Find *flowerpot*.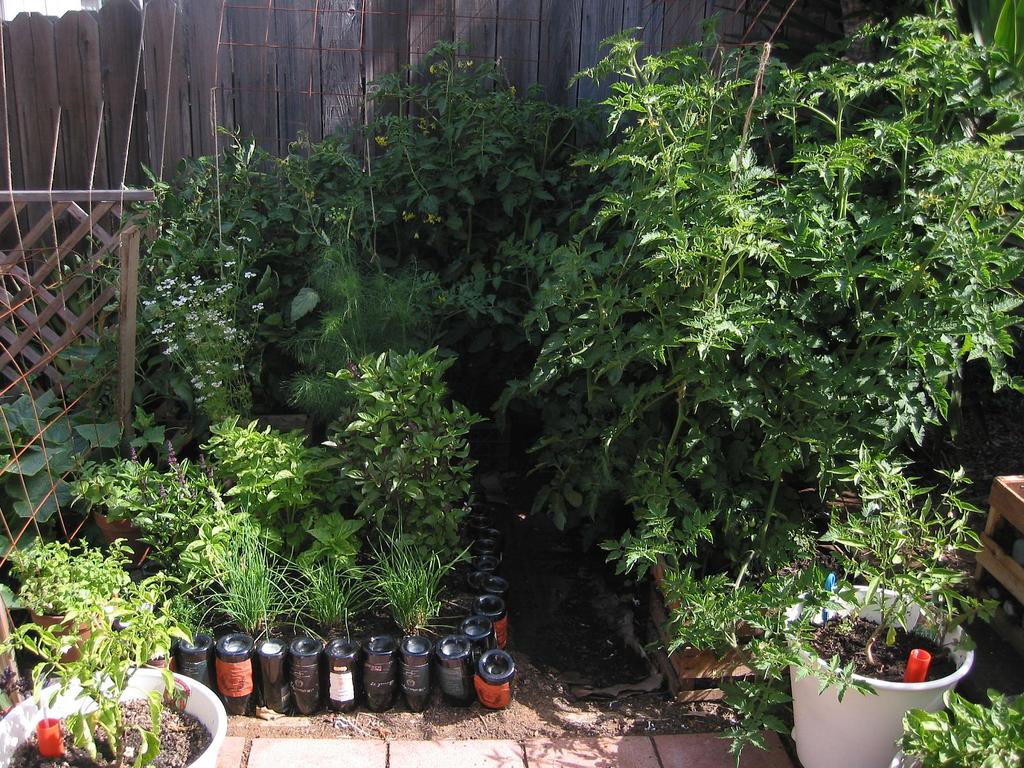
<box>255,635,292,716</box>.
